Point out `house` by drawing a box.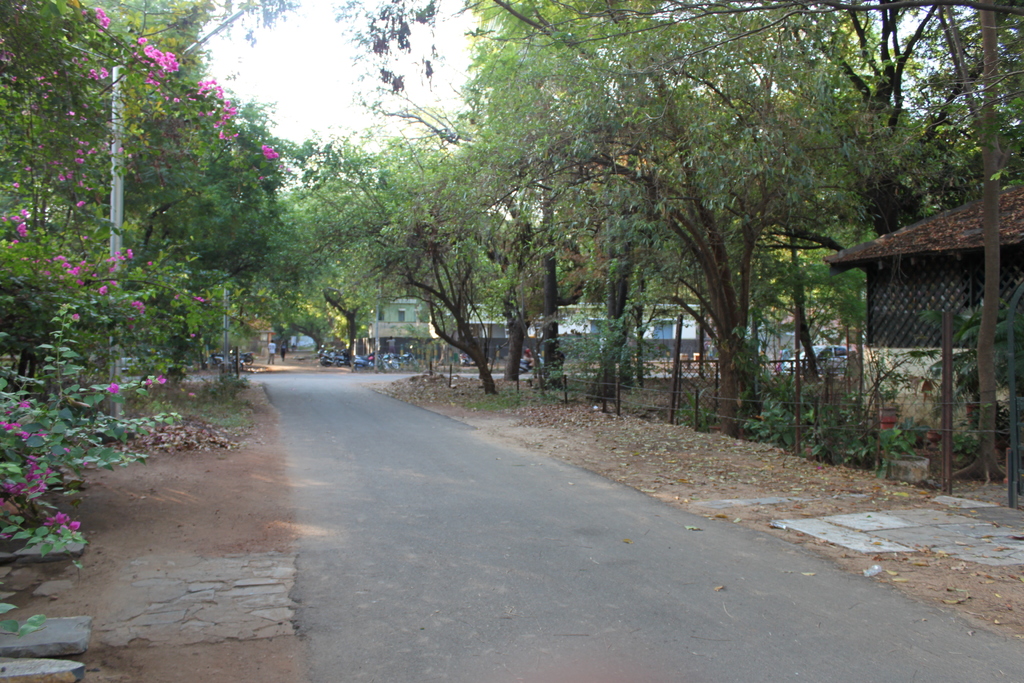
[x1=524, y1=299, x2=611, y2=372].
